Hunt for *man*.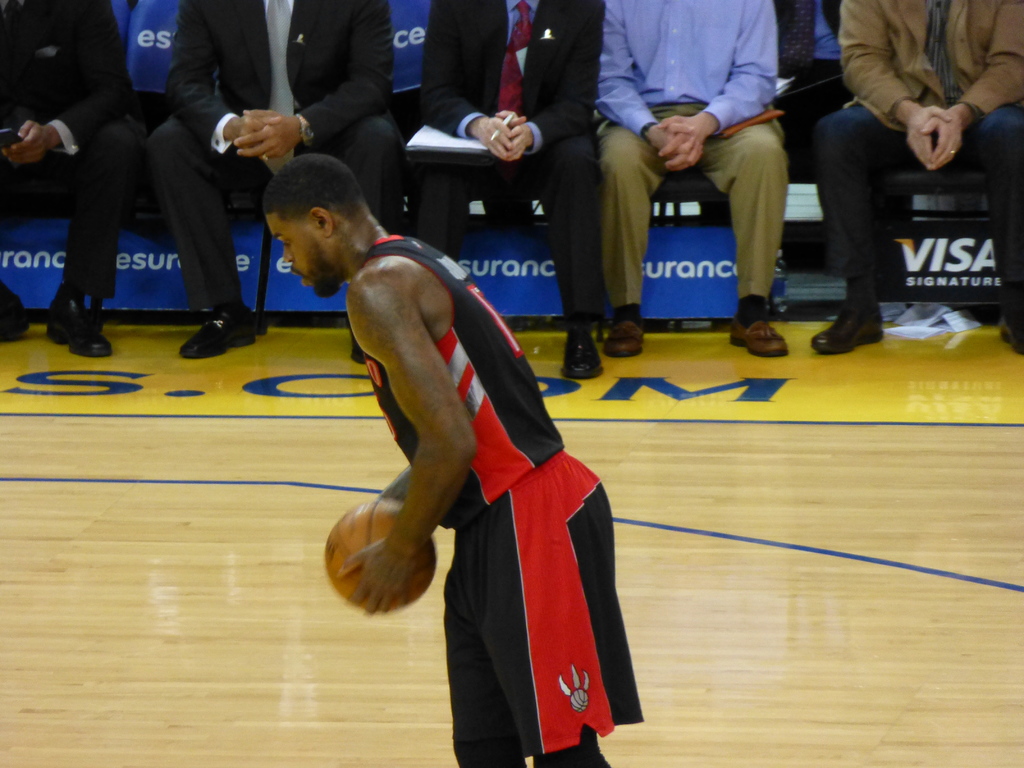
Hunted down at <bbox>302, 129, 602, 767</bbox>.
